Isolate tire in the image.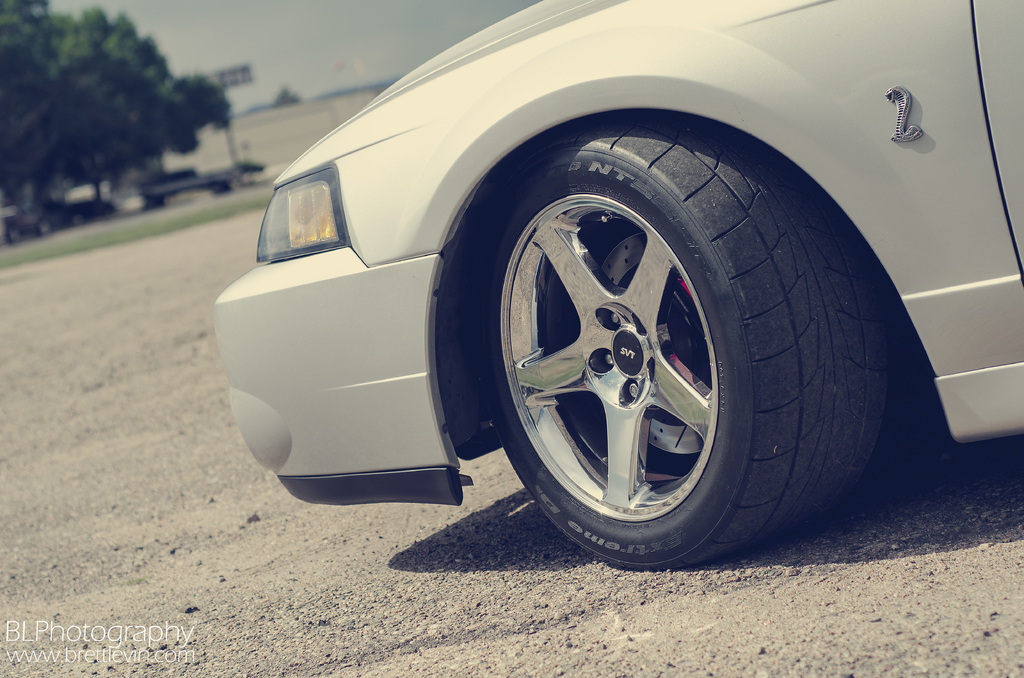
Isolated region: 401,80,888,561.
